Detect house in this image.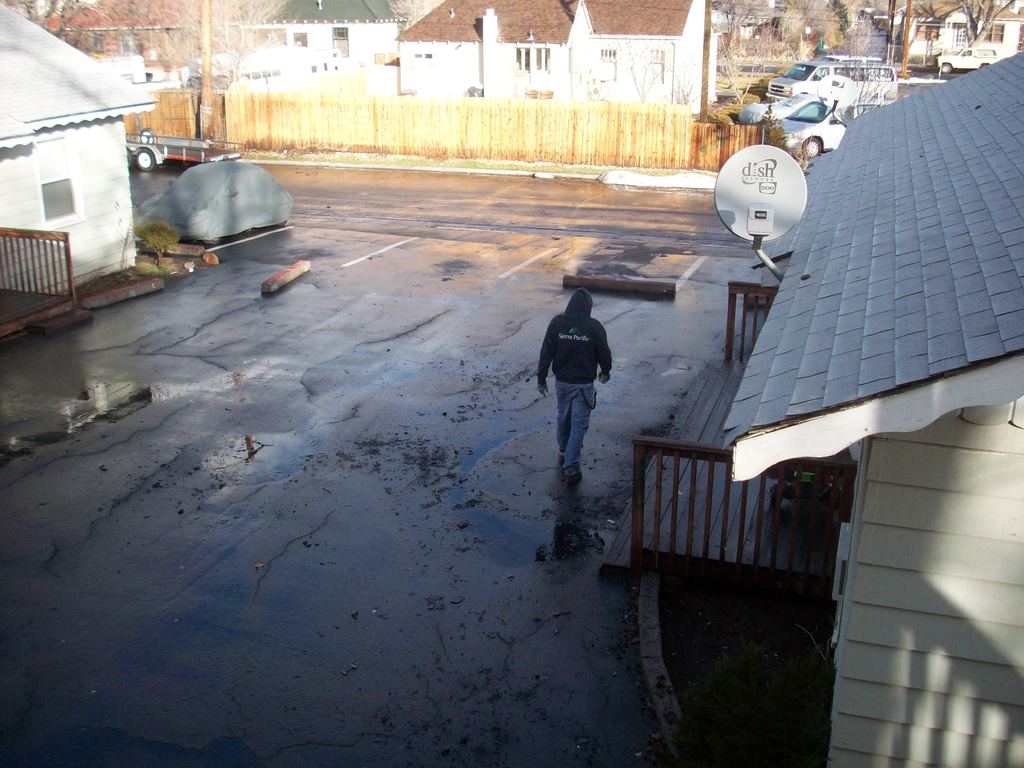
Detection: (left=225, top=0, right=410, bottom=65).
